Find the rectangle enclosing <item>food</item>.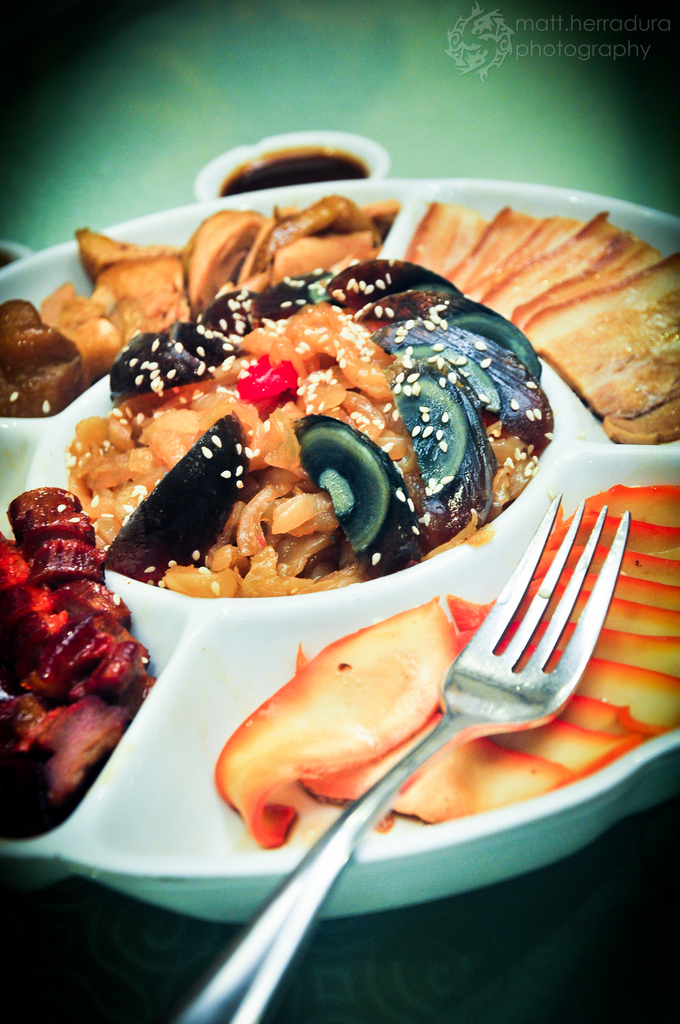
bbox=[207, 474, 672, 860].
